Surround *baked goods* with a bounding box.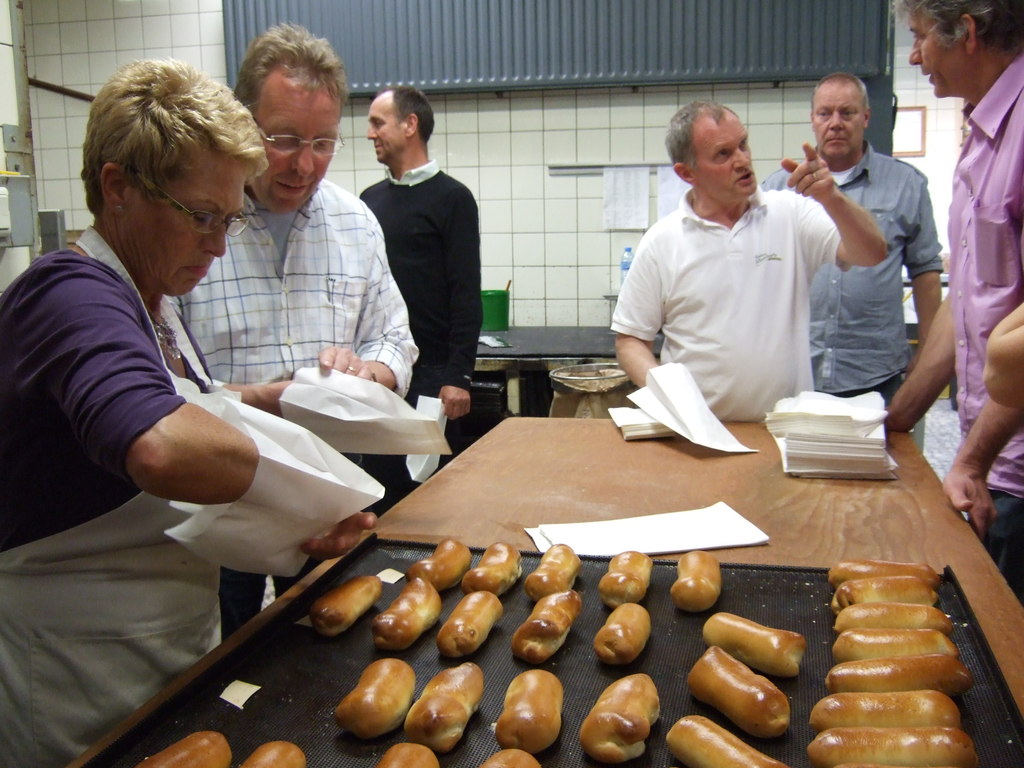
[left=138, top=729, right=232, bottom=767].
